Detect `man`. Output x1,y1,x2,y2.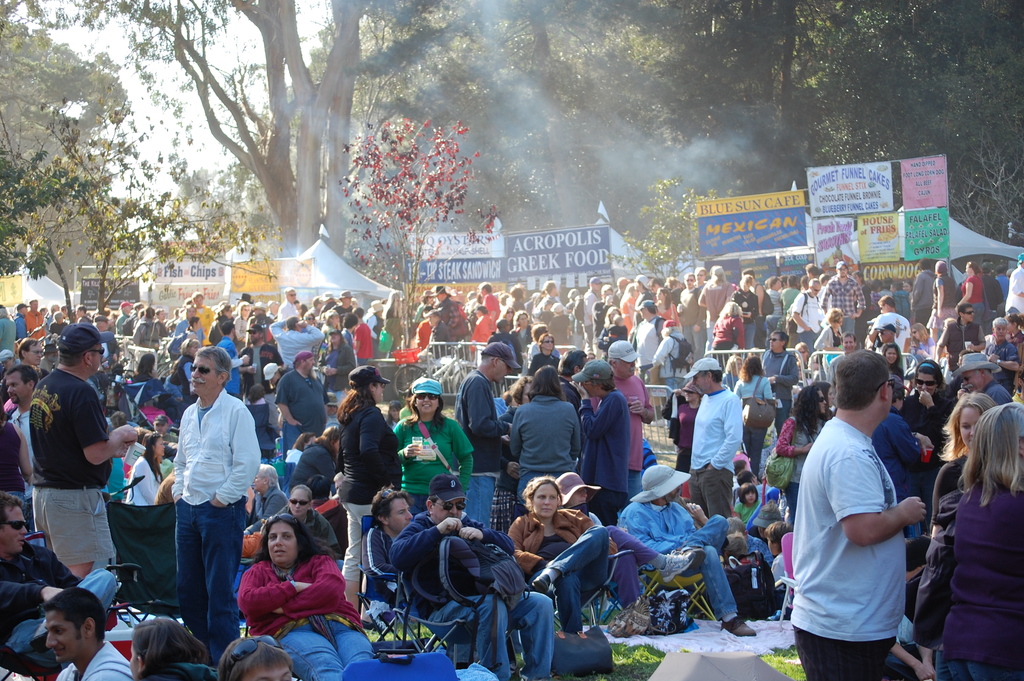
0,487,124,671.
